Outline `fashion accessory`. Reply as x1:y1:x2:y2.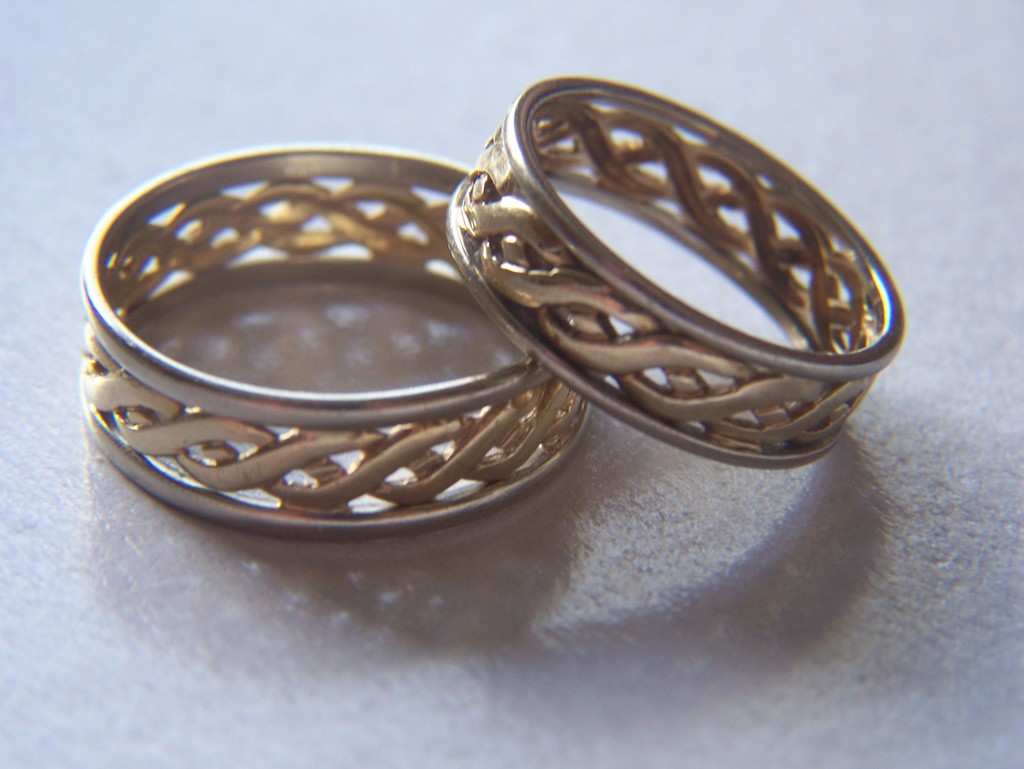
446:75:908:469.
